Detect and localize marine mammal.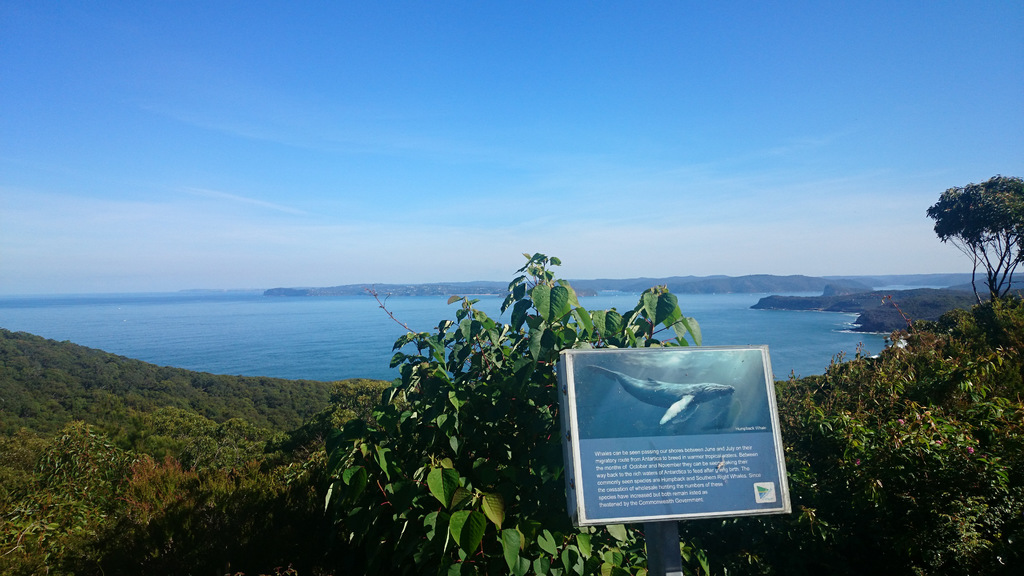
Localized at select_region(582, 362, 739, 431).
